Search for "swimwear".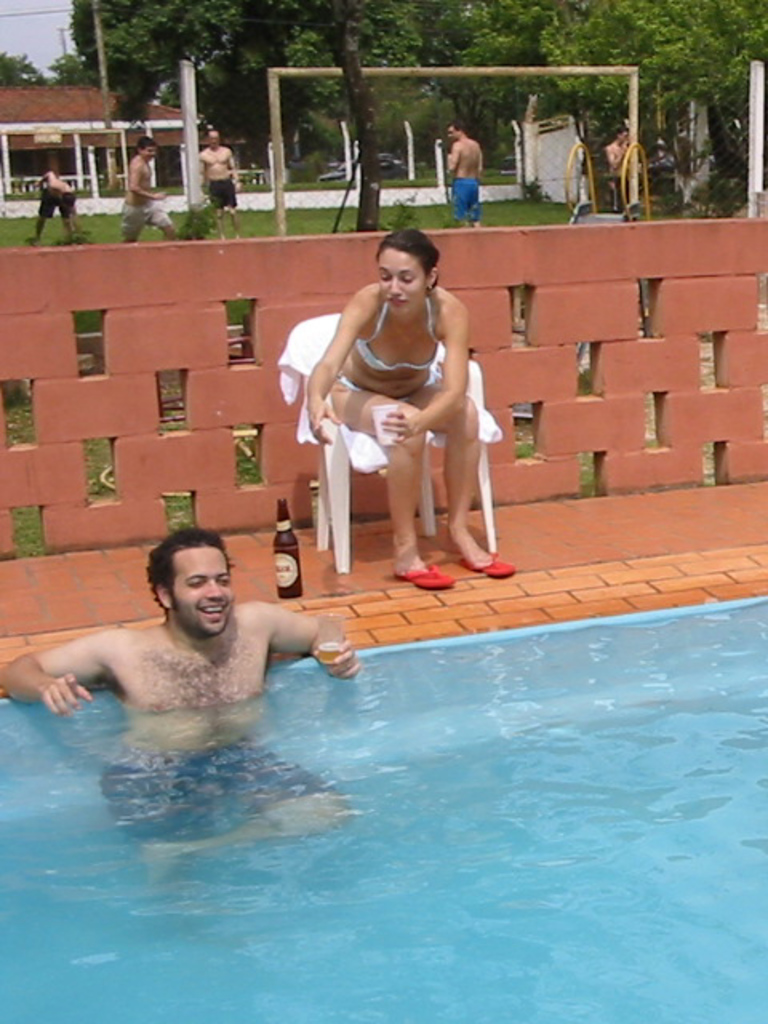
Found at 456/174/483/216.
